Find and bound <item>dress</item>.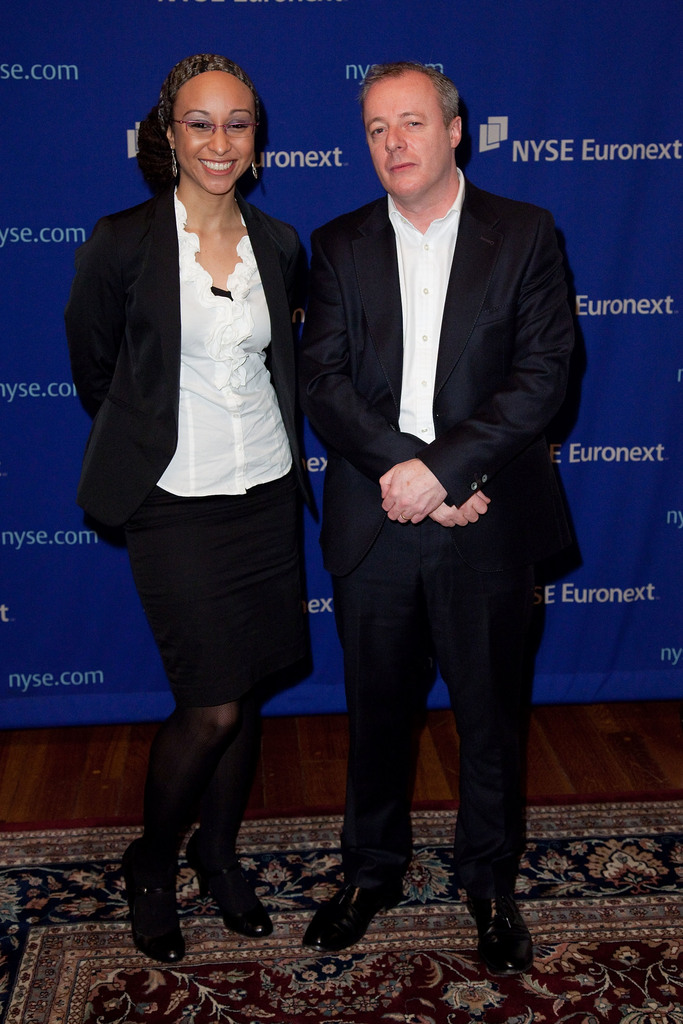
Bound: x1=79 y1=166 x2=322 y2=689.
